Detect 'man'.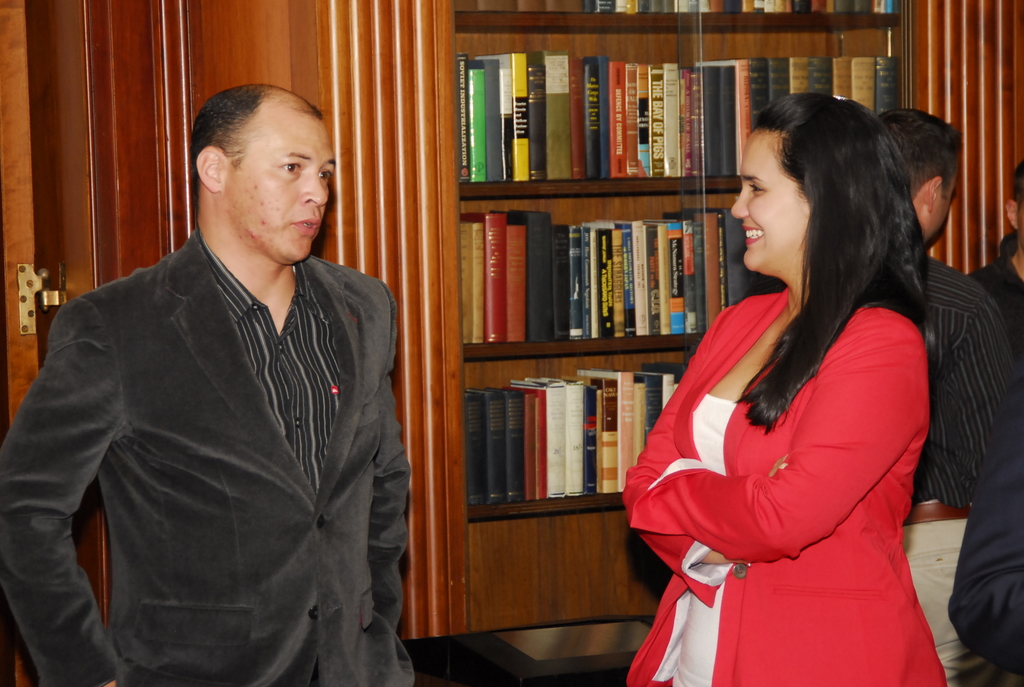
Detected at rect(871, 106, 1021, 686).
